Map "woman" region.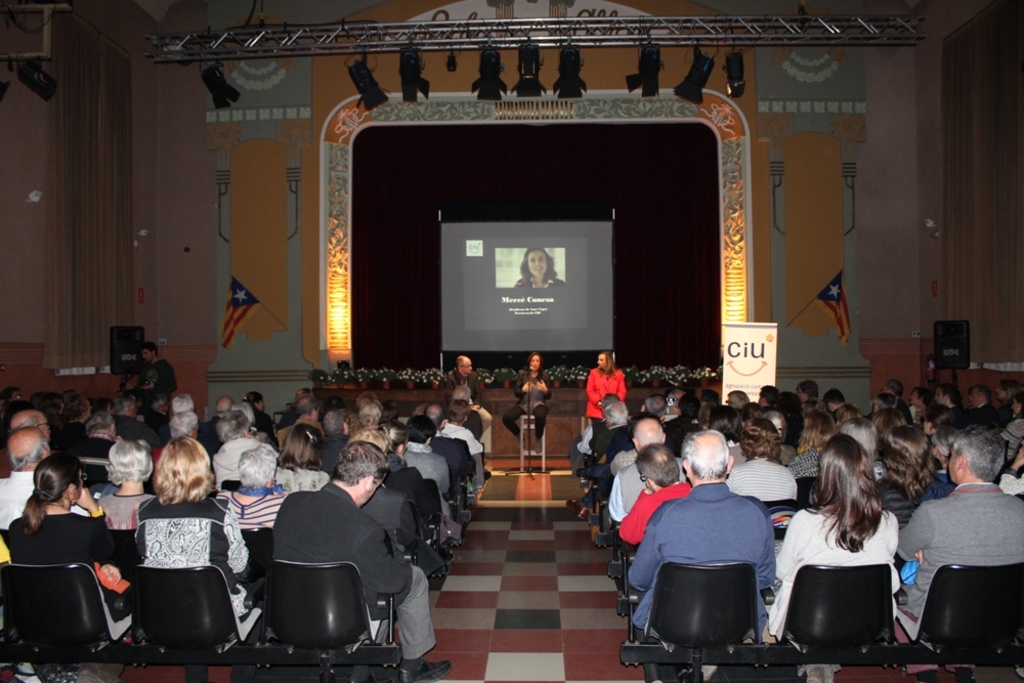
Mapped to {"left": 508, "top": 249, "right": 566, "bottom": 288}.
